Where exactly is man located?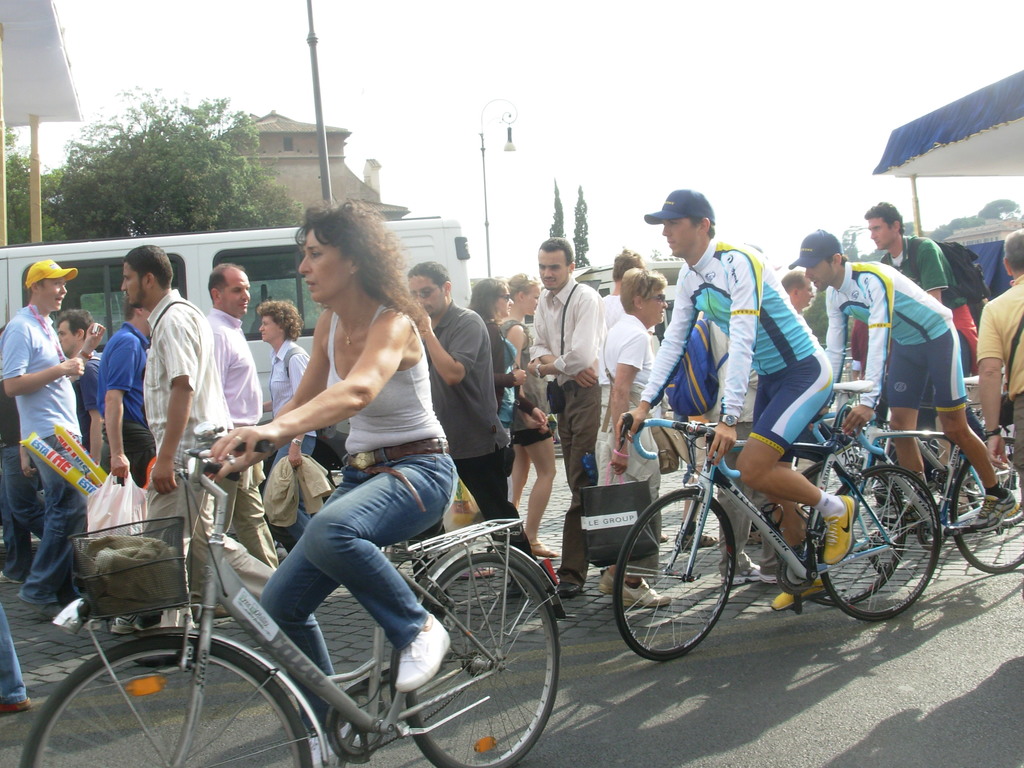
Its bounding box is region(57, 307, 108, 466).
